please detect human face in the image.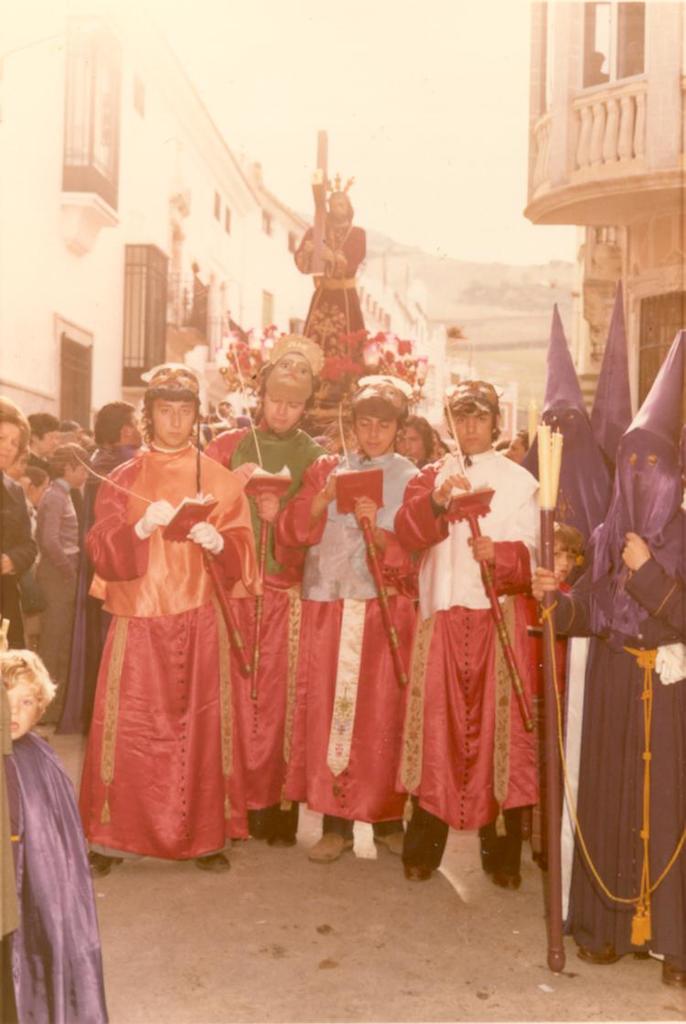
[74, 463, 91, 490].
